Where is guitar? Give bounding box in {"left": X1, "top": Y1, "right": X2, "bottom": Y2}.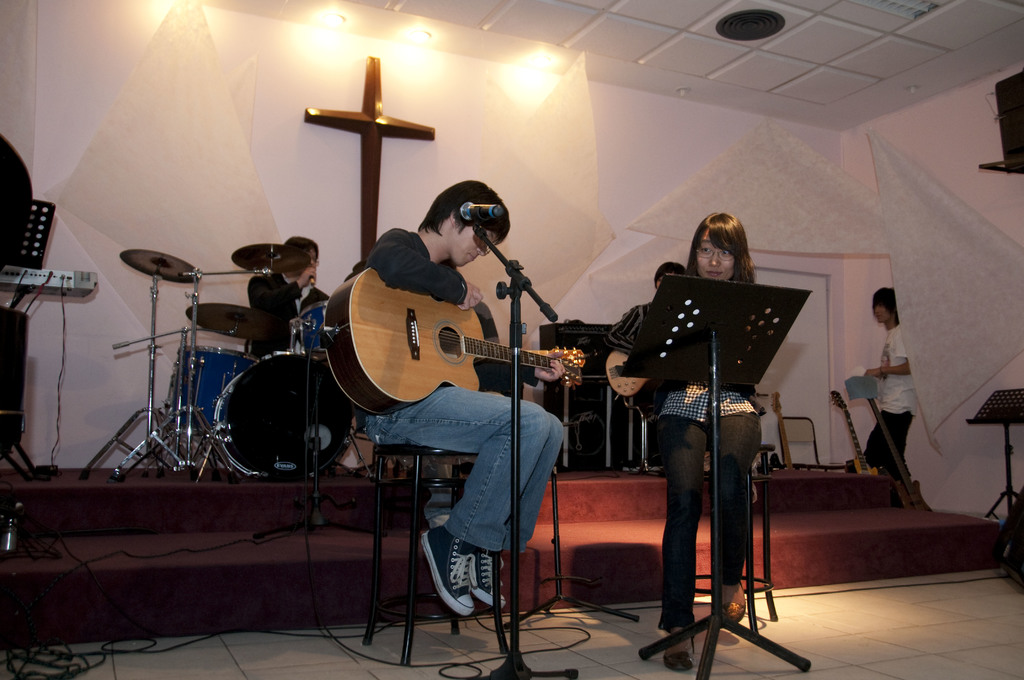
{"left": 772, "top": 392, "right": 799, "bottom": 472}.
